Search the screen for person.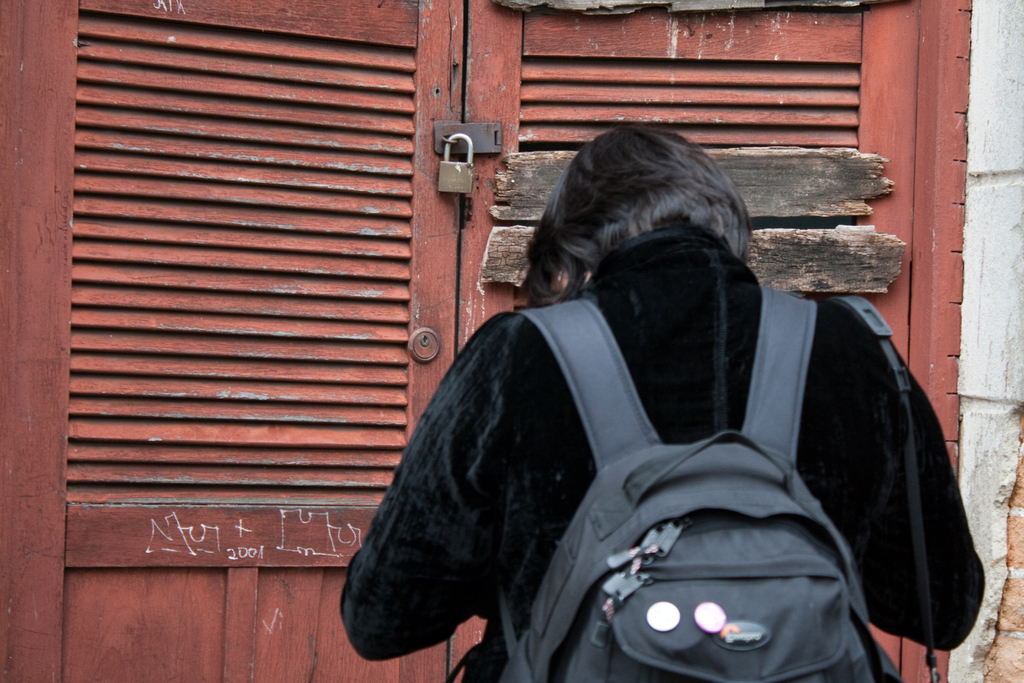
Found at box(388, 112, 982, 666).
